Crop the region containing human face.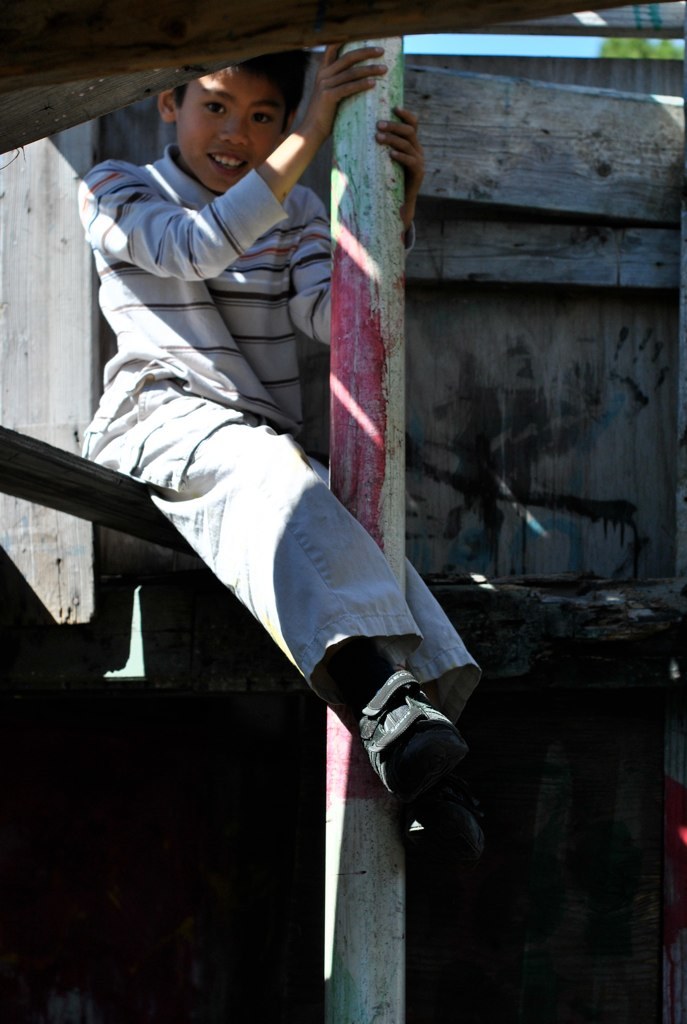
Crop region: [178, 66, 282, 185].
